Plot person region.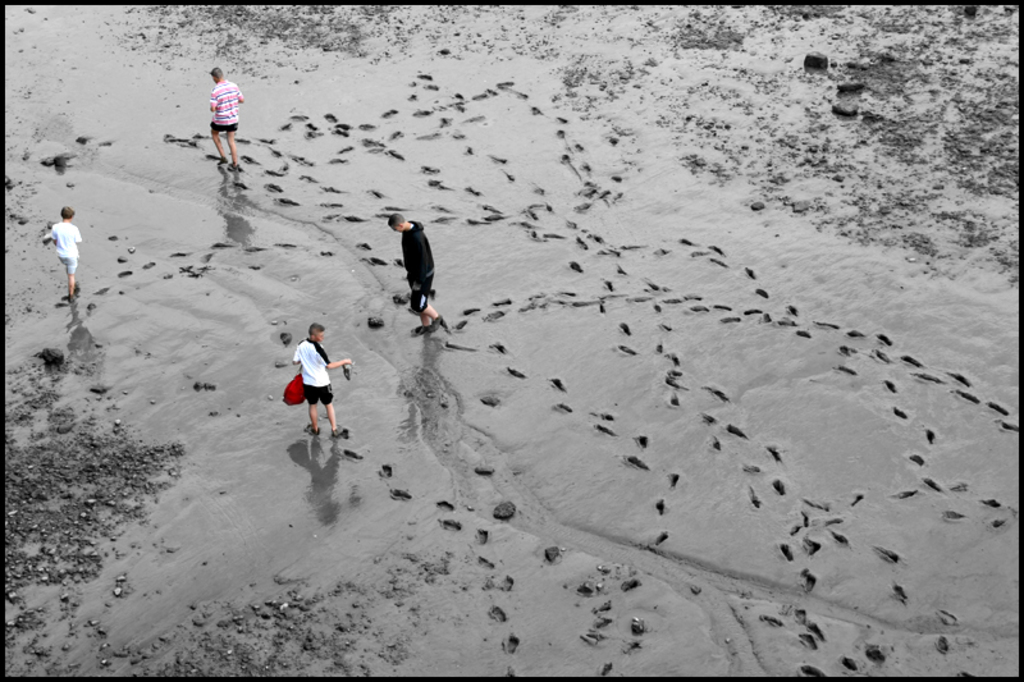
Plotted at Rect(287, 321, 351, 438).
